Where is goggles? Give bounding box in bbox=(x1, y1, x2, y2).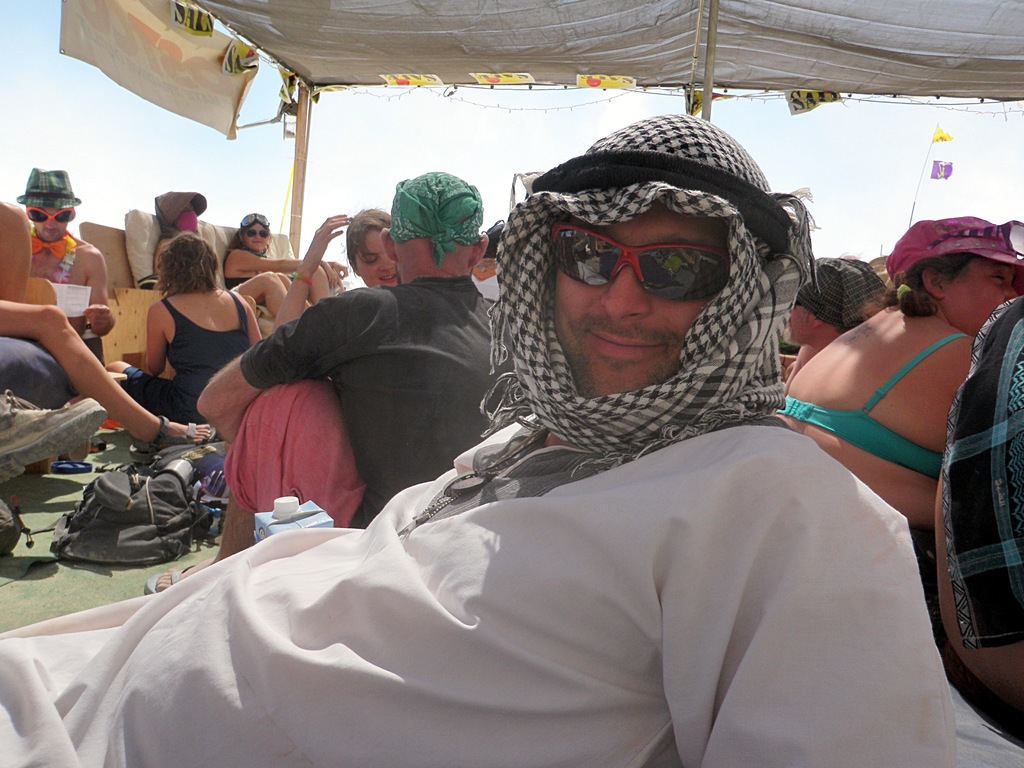
bbox=(243, 228, 271, 238).
